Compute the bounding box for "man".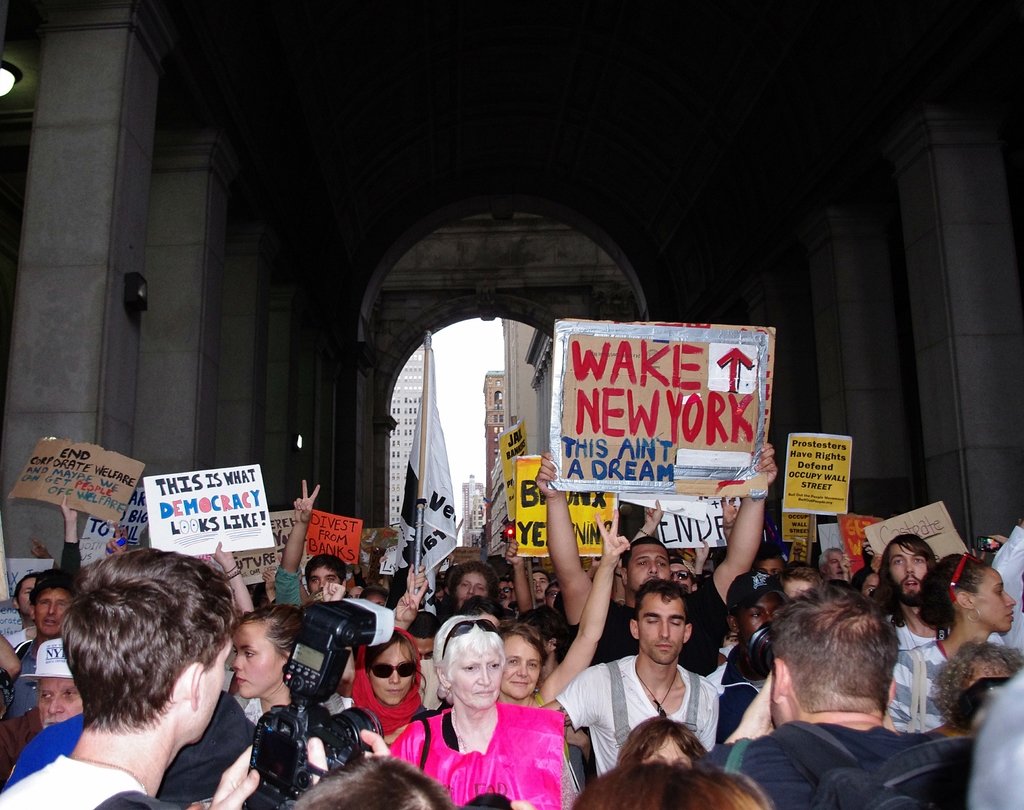
{"x1": 267, "y1": 478, "x2": 345, "y2": 606}.
